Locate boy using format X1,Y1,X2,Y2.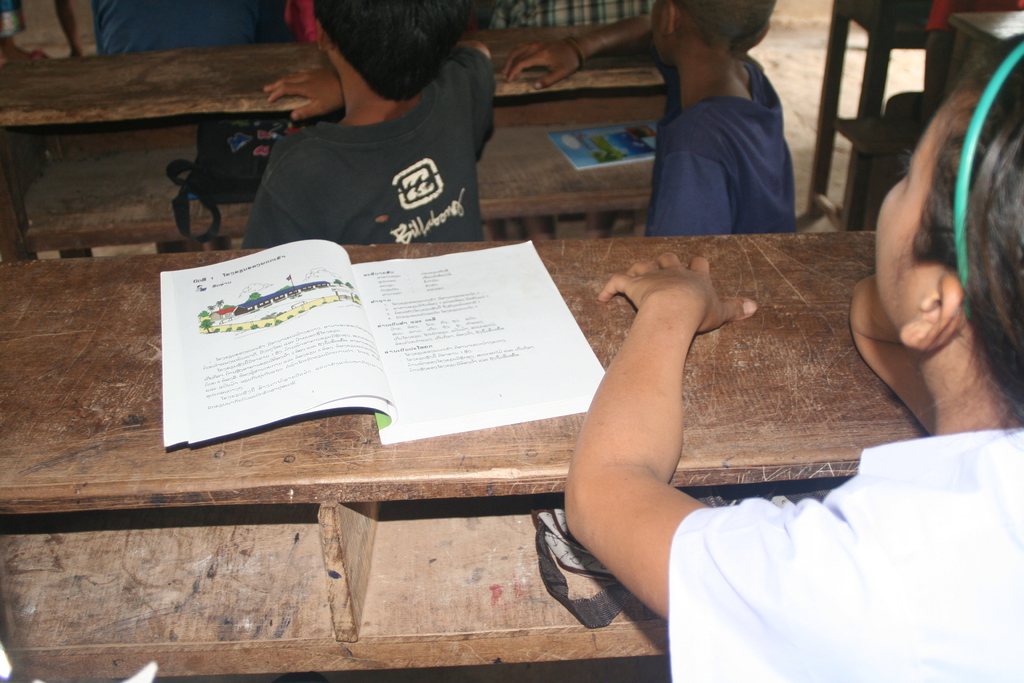
532,0,833,251.
